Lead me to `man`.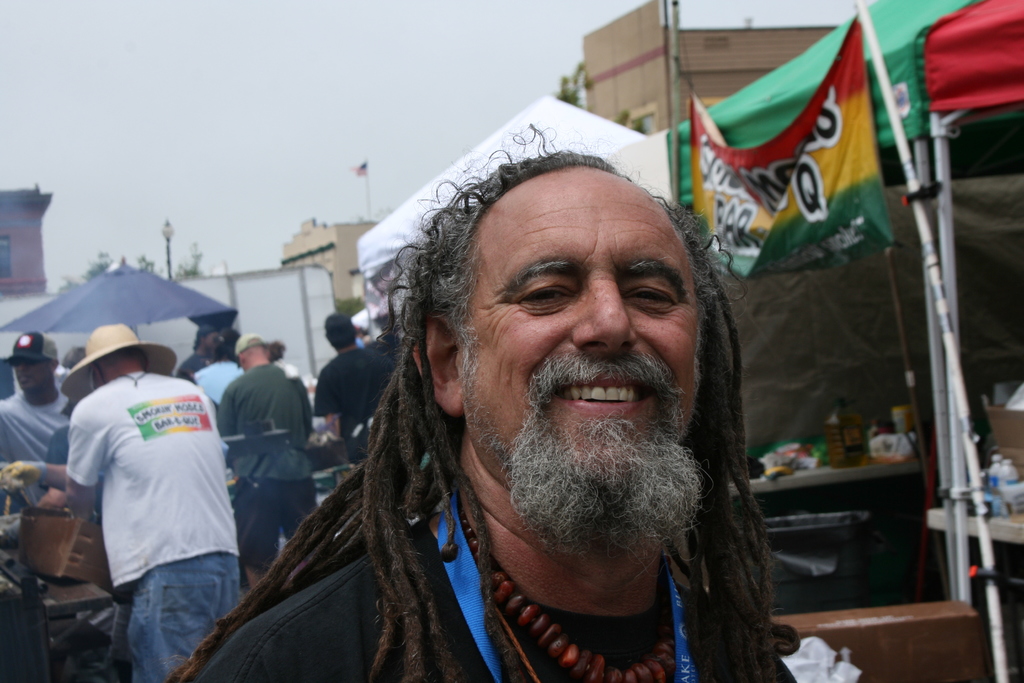
Lead to <bbox>211, 332, 320, 588</bbox>.
